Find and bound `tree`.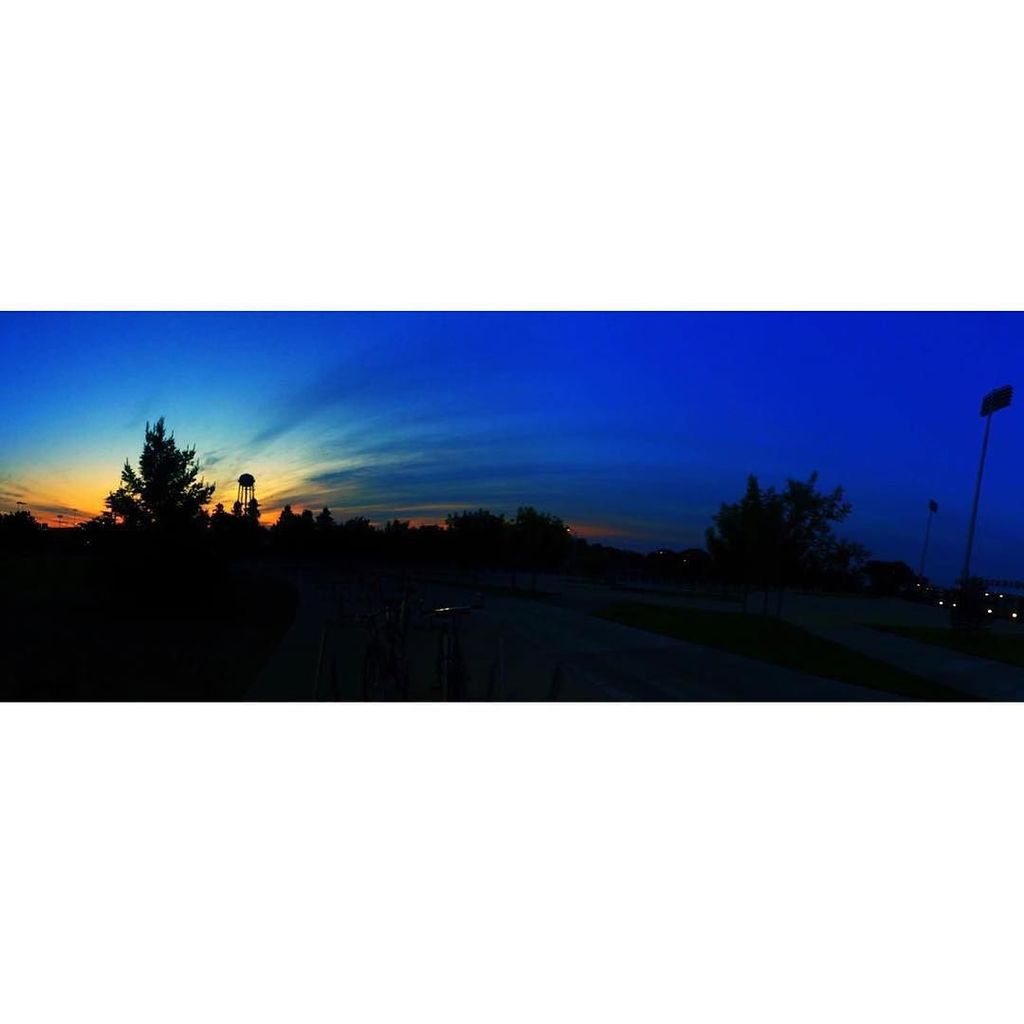
Bound: 93,409,218,552.
